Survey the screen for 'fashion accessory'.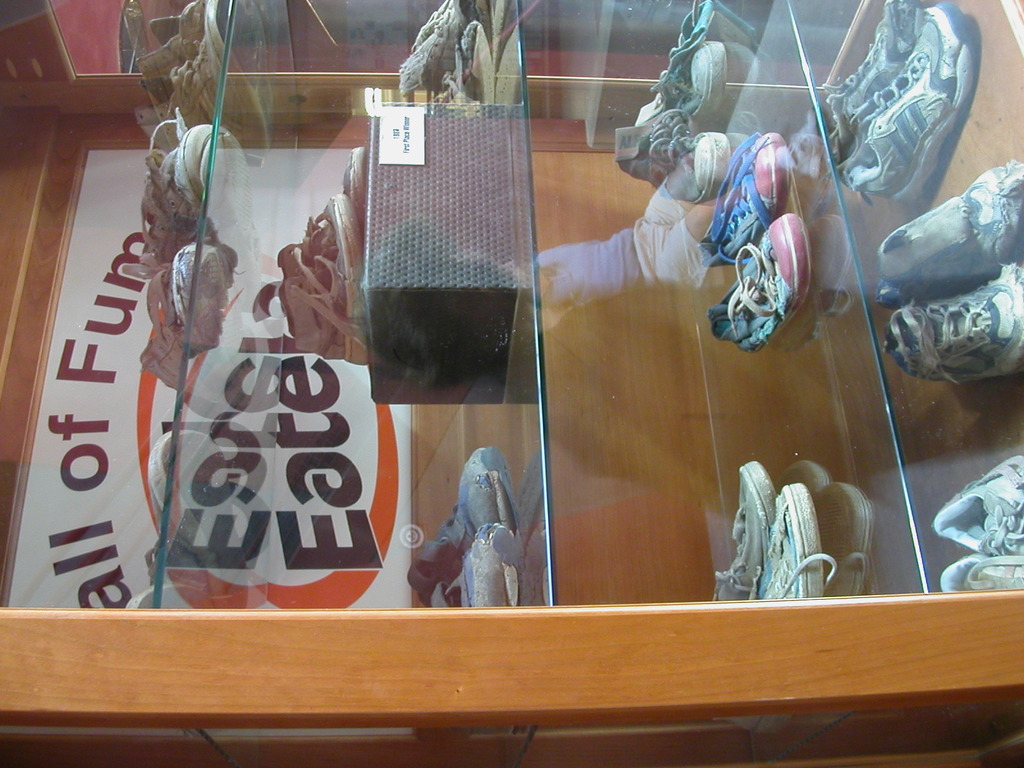
Survey found: Rect(767, 479, 837, 598).
